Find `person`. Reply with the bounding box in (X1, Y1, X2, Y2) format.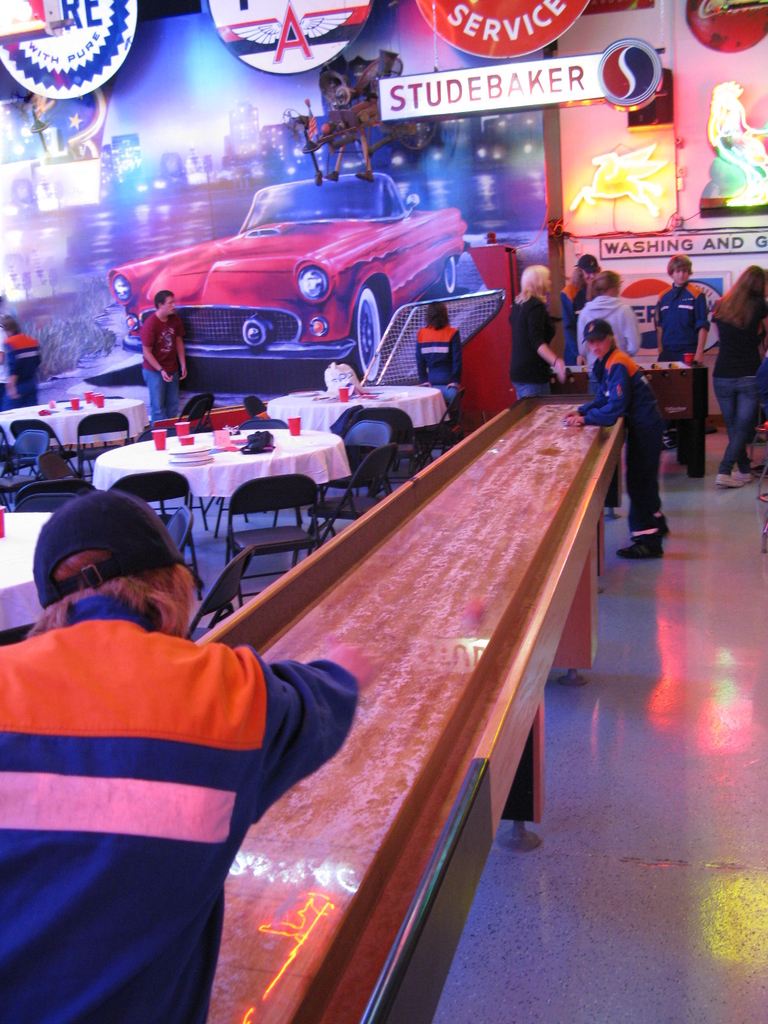
(564, 318, 671, 559).
